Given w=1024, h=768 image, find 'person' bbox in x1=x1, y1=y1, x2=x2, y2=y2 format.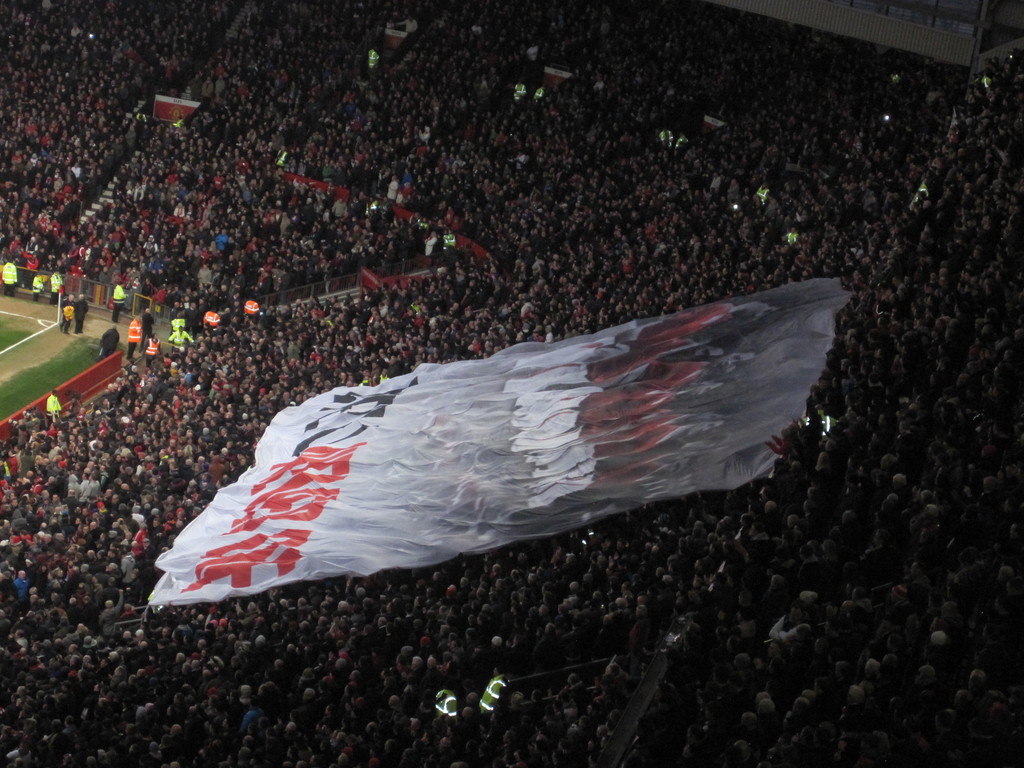
x1=28, y1=271, x2=41, y2=298.
